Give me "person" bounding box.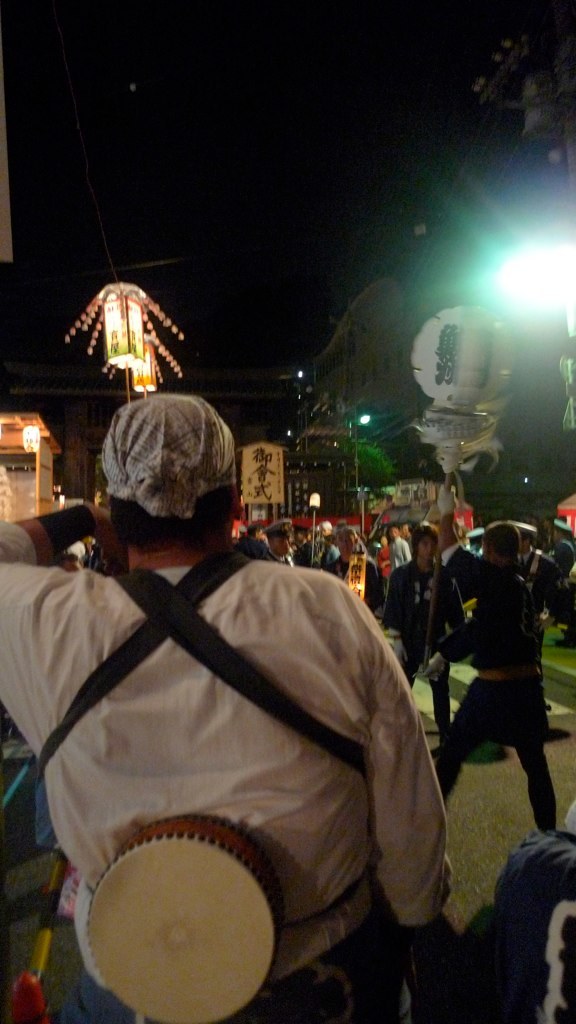
left=543, top=518, right=575, bottom=650.
